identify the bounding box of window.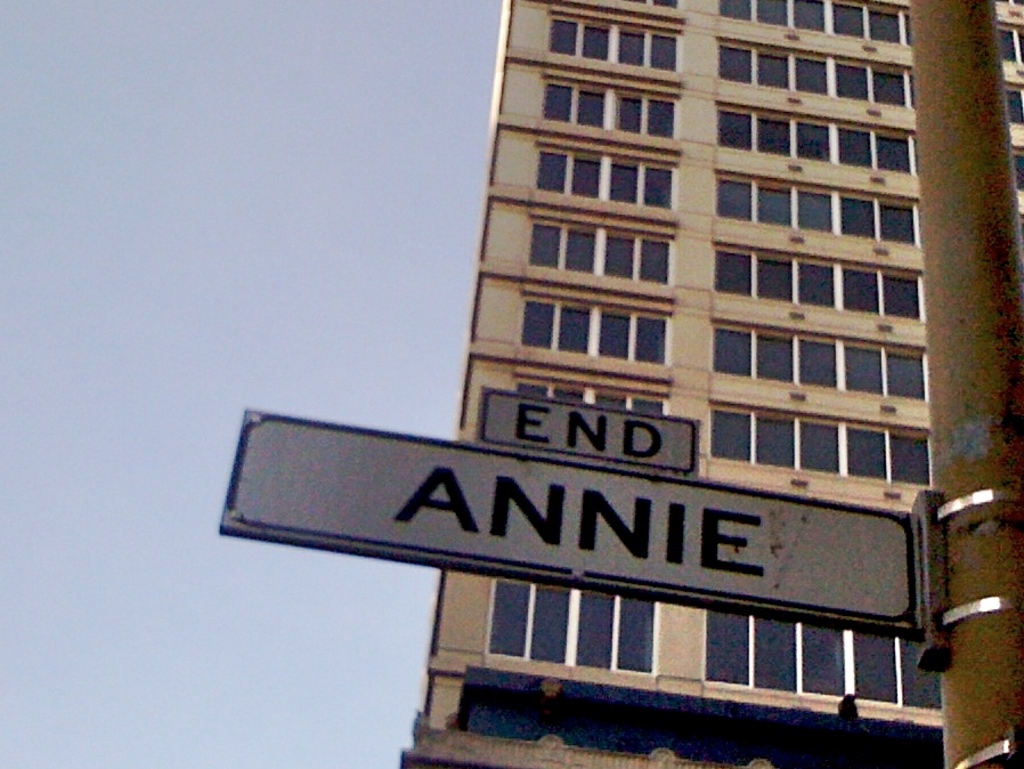
region(876, 72, 901, 107).
